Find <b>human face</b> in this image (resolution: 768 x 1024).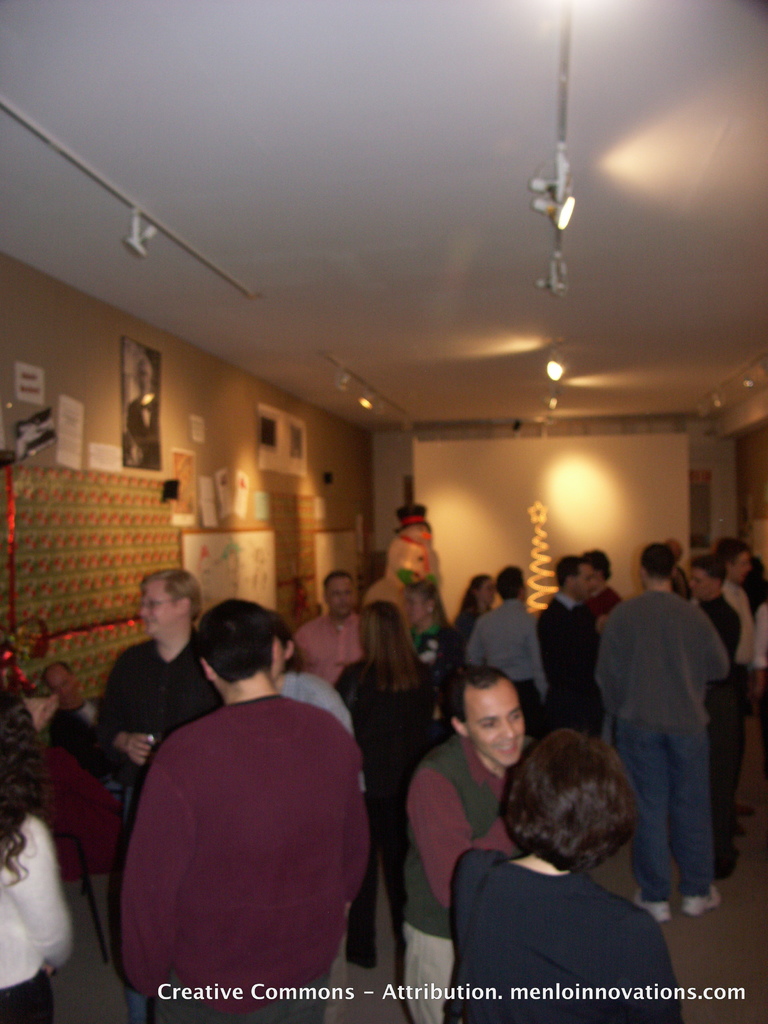
(left=468, top=685, right=520, bottom=762).
